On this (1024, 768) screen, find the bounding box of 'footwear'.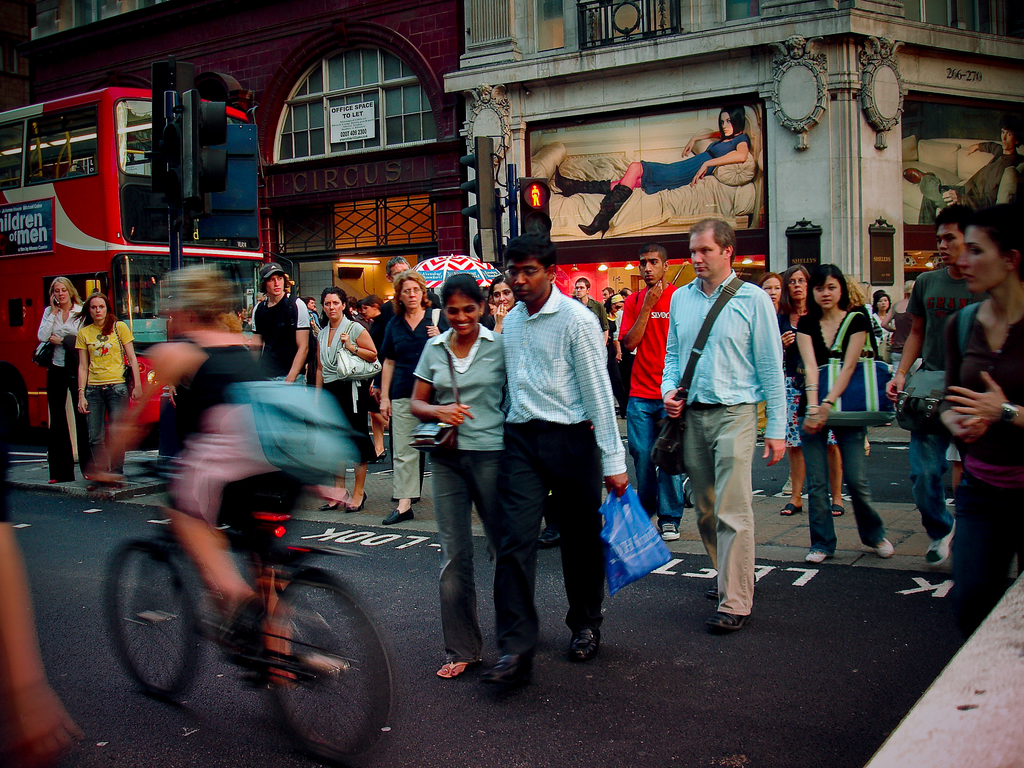
Bounding box: rect(443, 628, 536, 694).
